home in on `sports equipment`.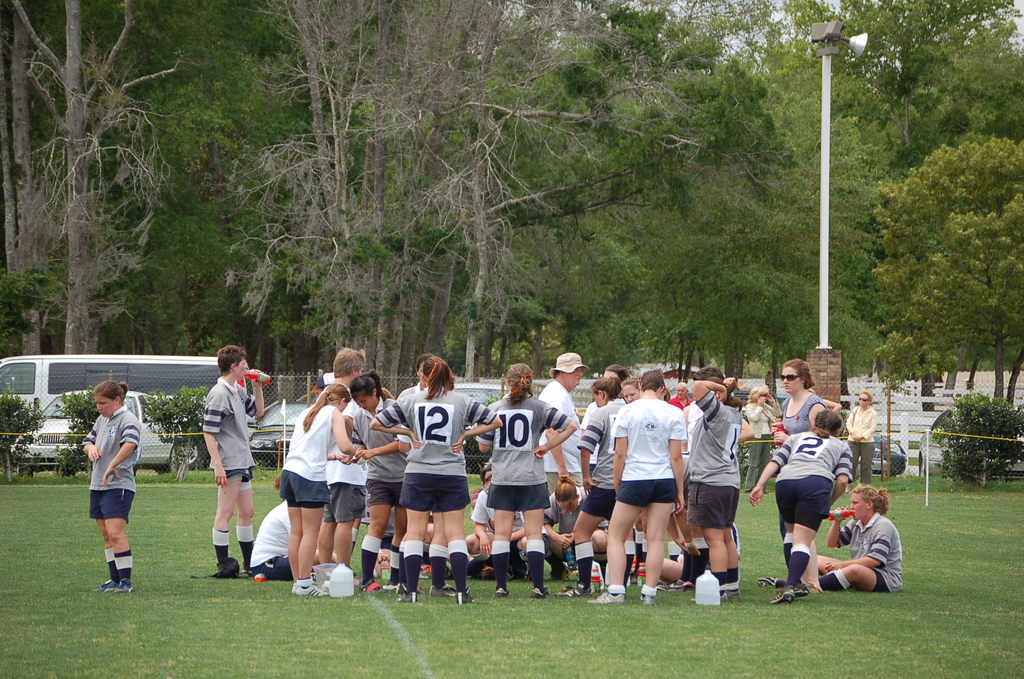
Homed in at region(728, 585, 742, 603).
